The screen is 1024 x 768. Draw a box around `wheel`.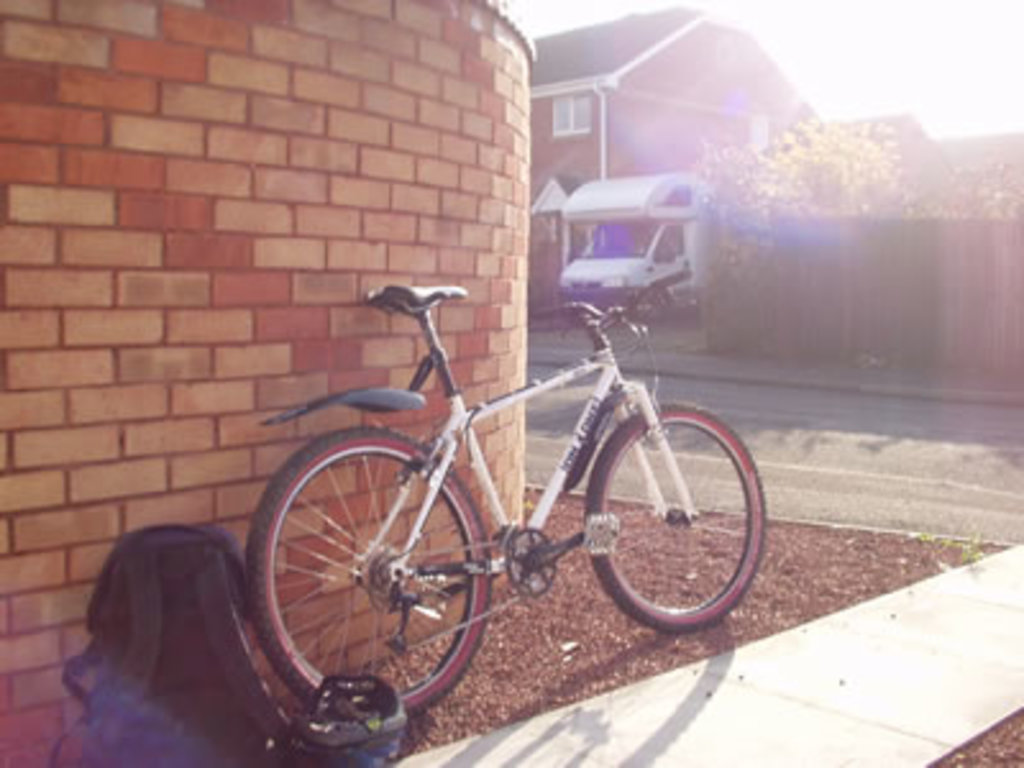
637/289/668/320.
